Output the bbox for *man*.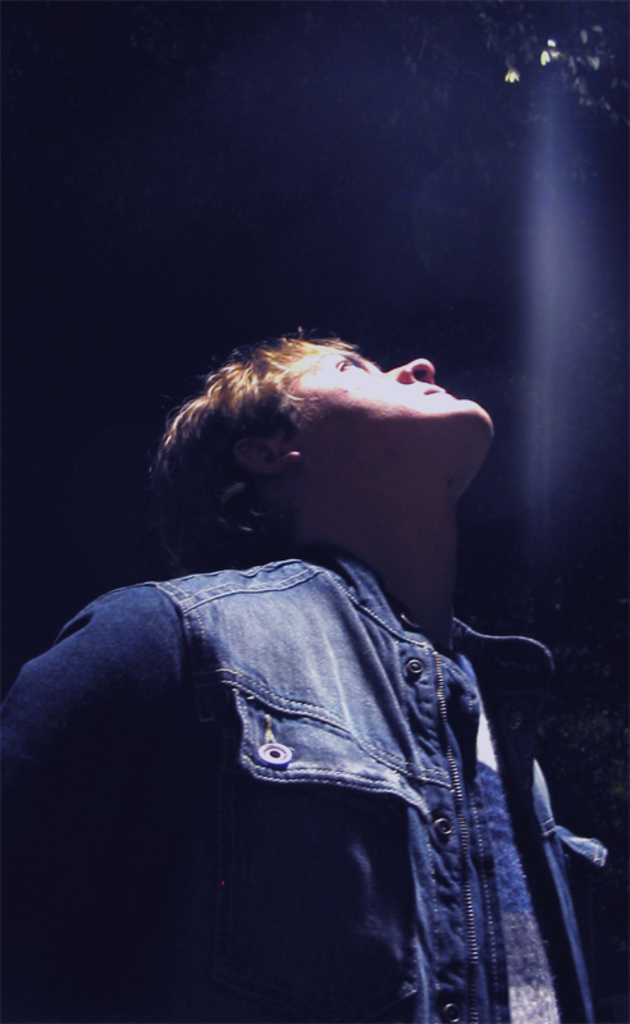
left=18, top=283, right=611, bottom=1023.
